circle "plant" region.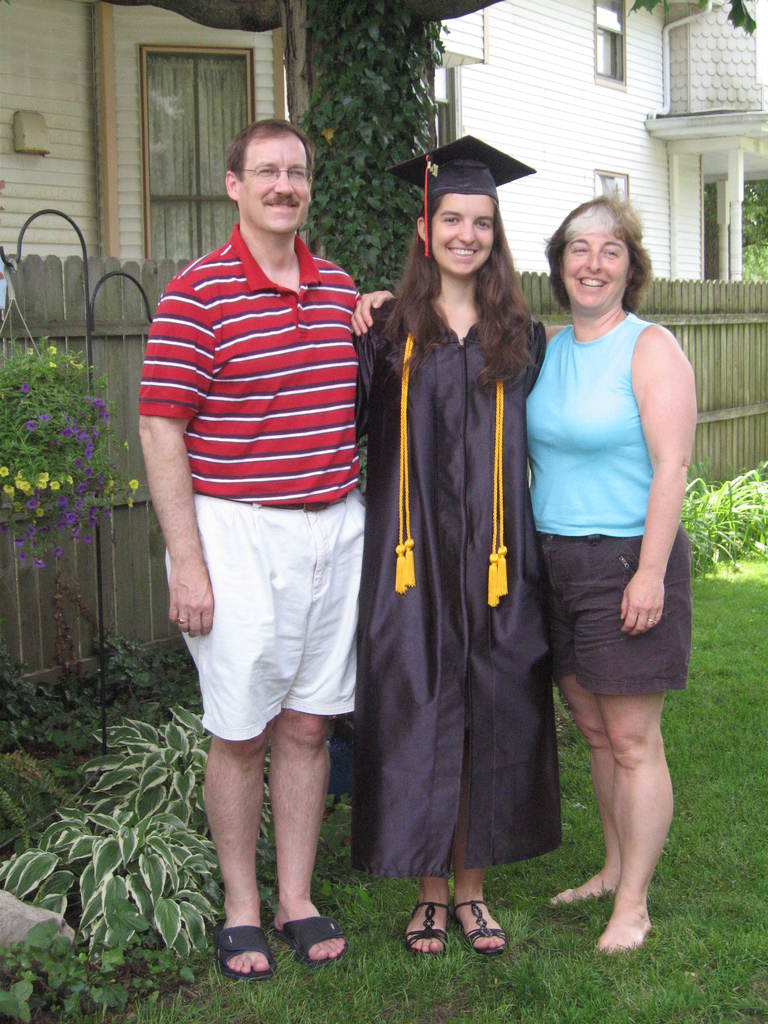
Region: crop(0, 335, 145, 576).
